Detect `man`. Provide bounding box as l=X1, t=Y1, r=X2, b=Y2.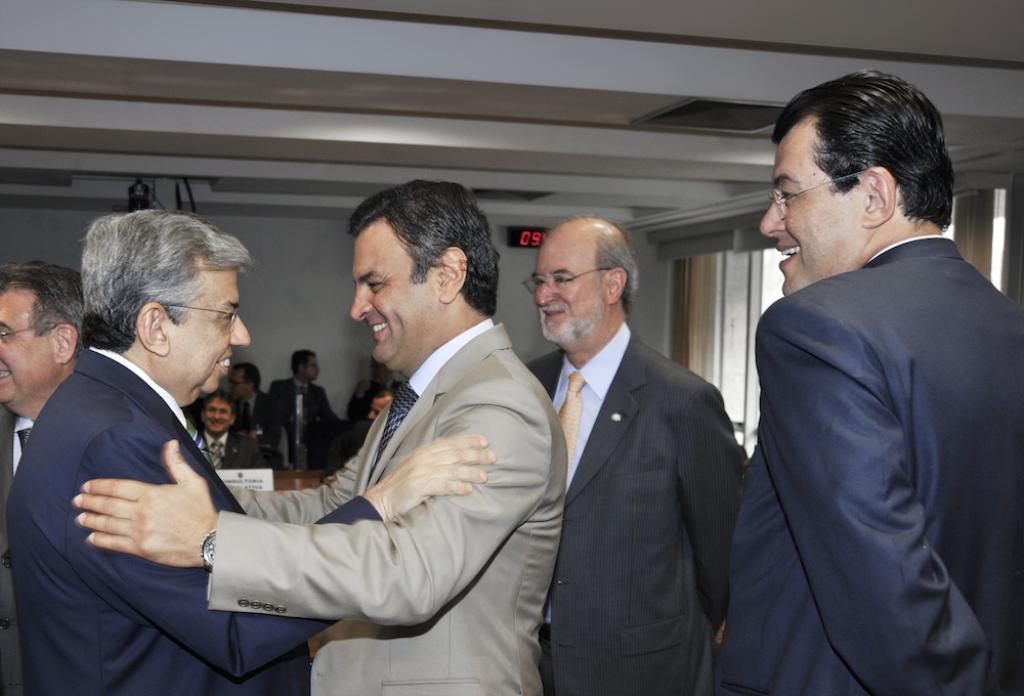
l=713, t=63, r=1015, b=695.
